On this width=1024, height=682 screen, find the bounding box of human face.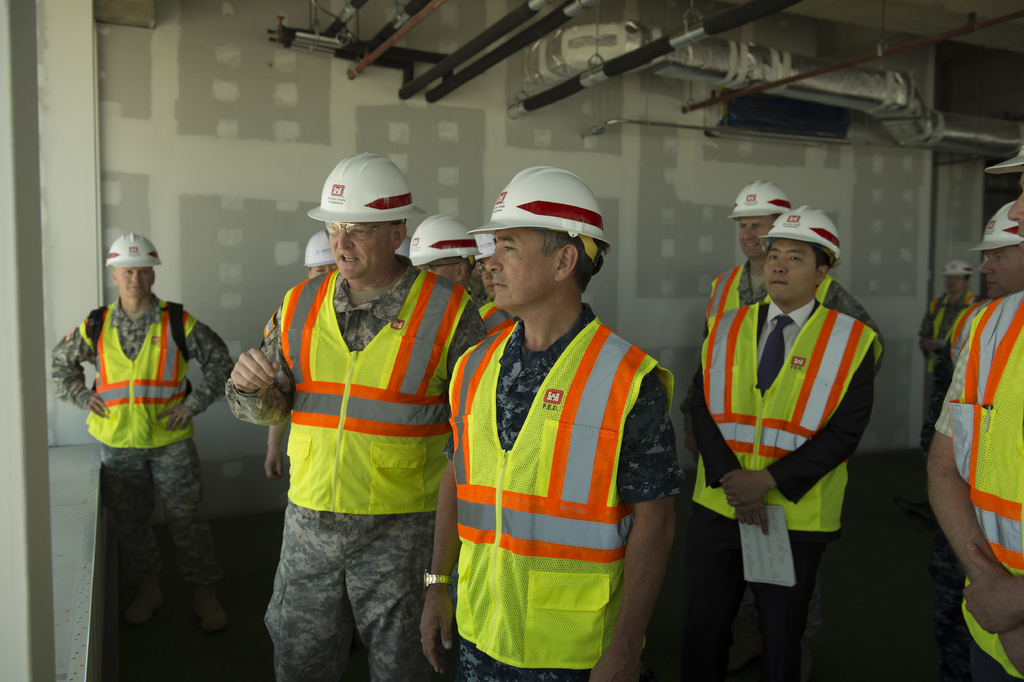
Bounding box: bbox=(981, 237, 1023, 303).
